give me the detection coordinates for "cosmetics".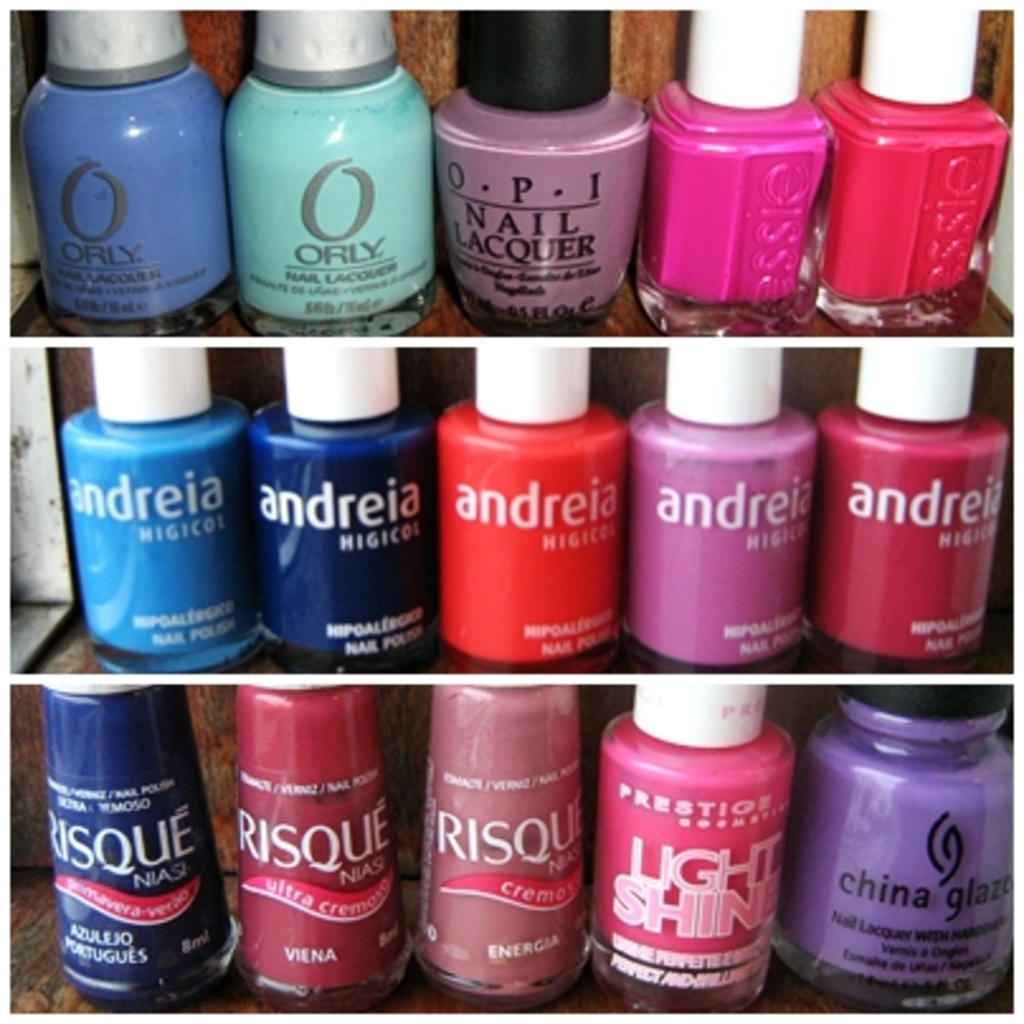
locate(773, 687, 1021, 1019).
